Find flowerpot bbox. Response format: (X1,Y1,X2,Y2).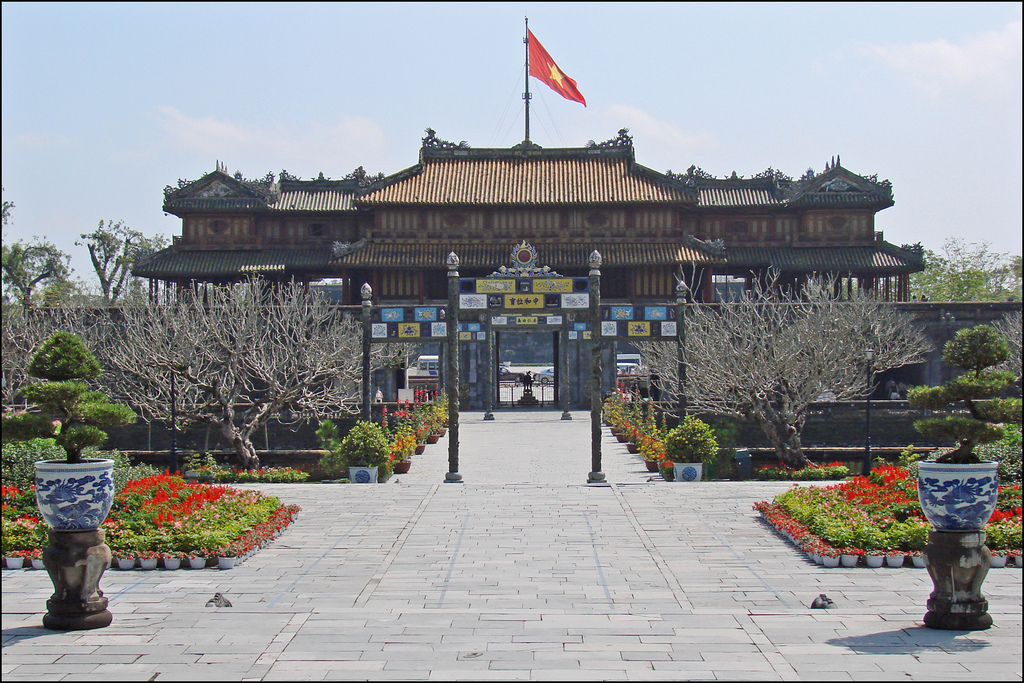
(643,458,658,473).
